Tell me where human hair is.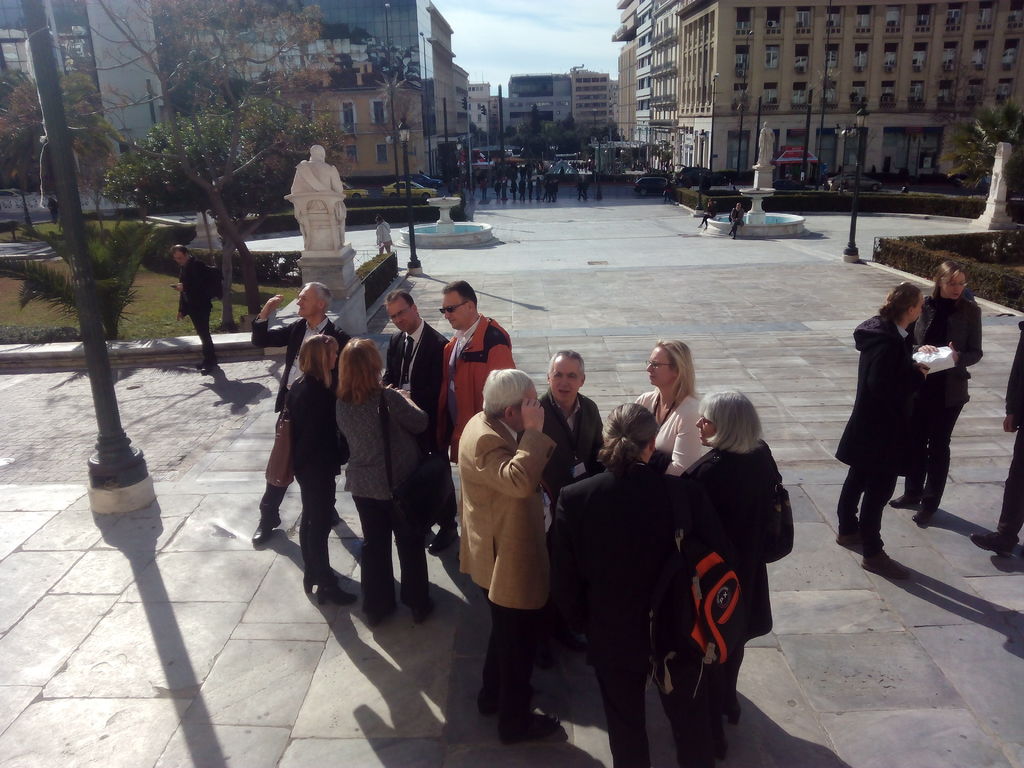
human hair is at rect(479, 367, 534, 417).
